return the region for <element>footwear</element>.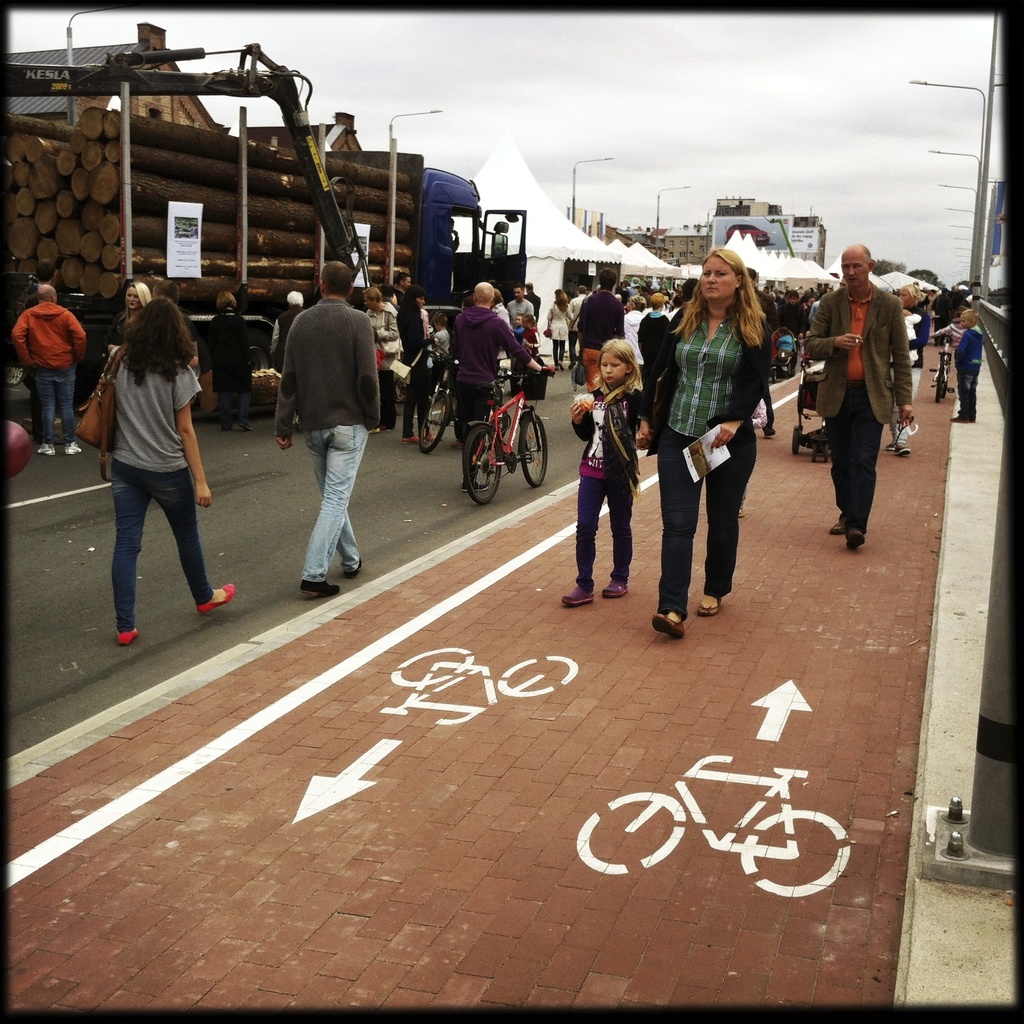
[893, 445, 906, 459].
